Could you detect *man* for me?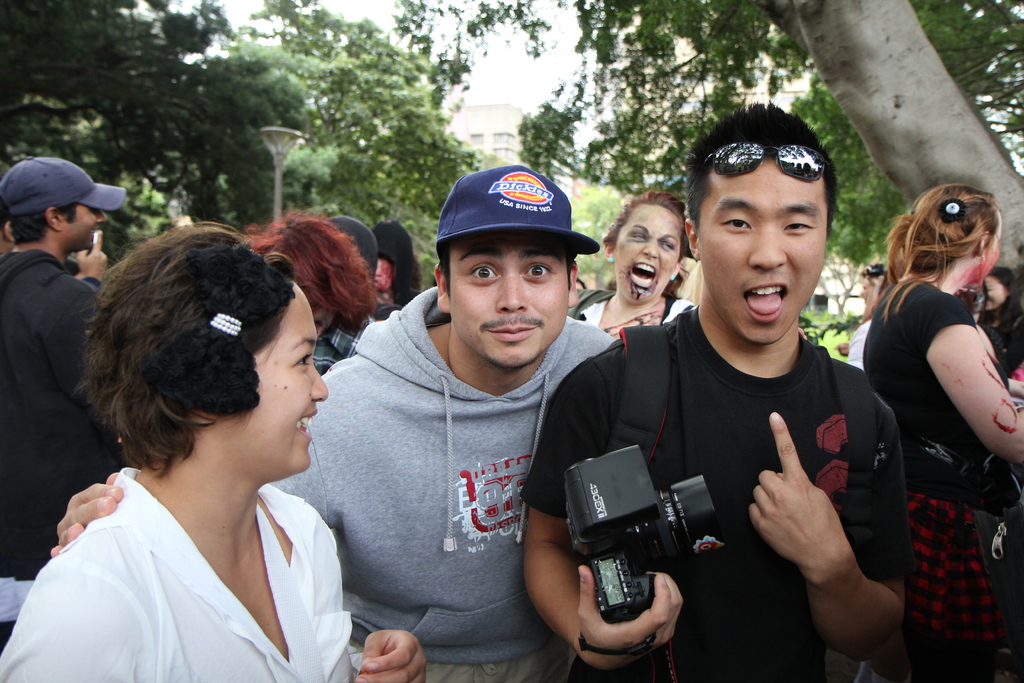
Detection result: (x1=48, y1=167, x2=609, y2=682).
